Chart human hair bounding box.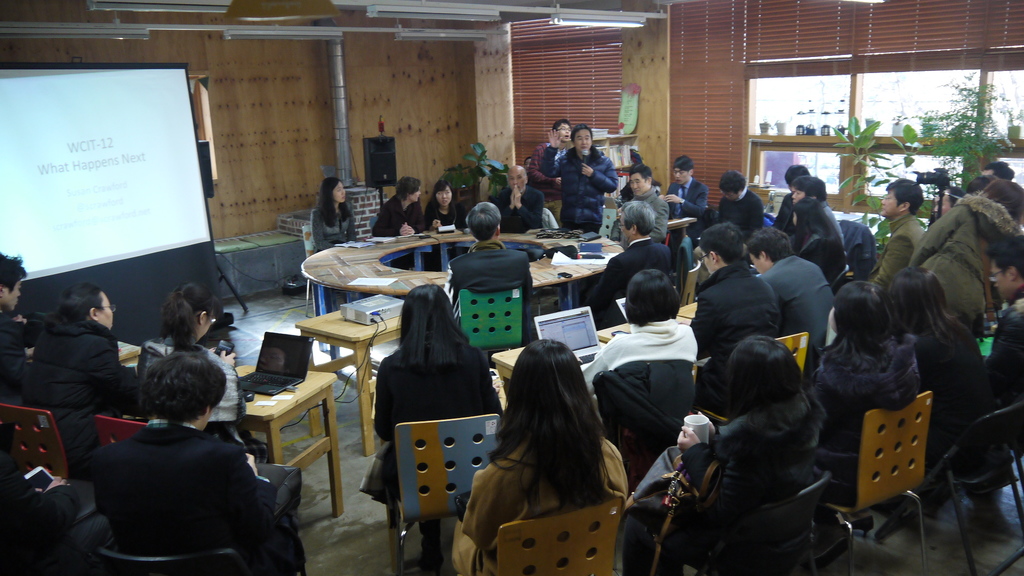
Charted: <bbox>982, 161, 1020, 179</bbox>.
